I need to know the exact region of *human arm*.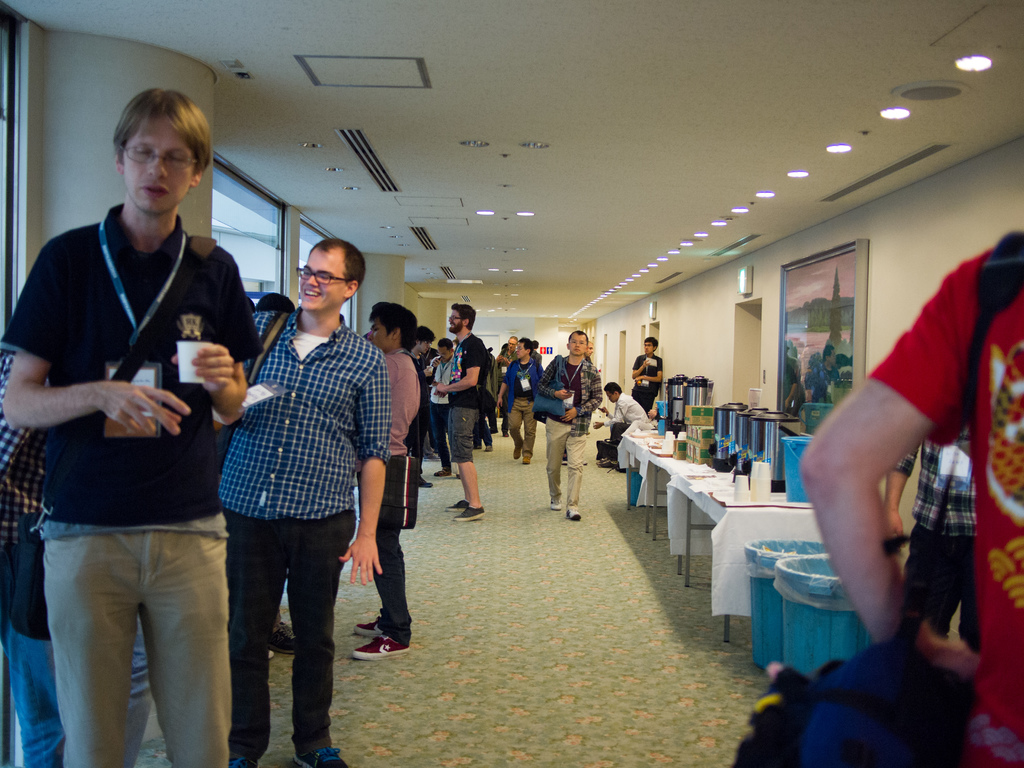
Region: 883, 435, 924, 546.
